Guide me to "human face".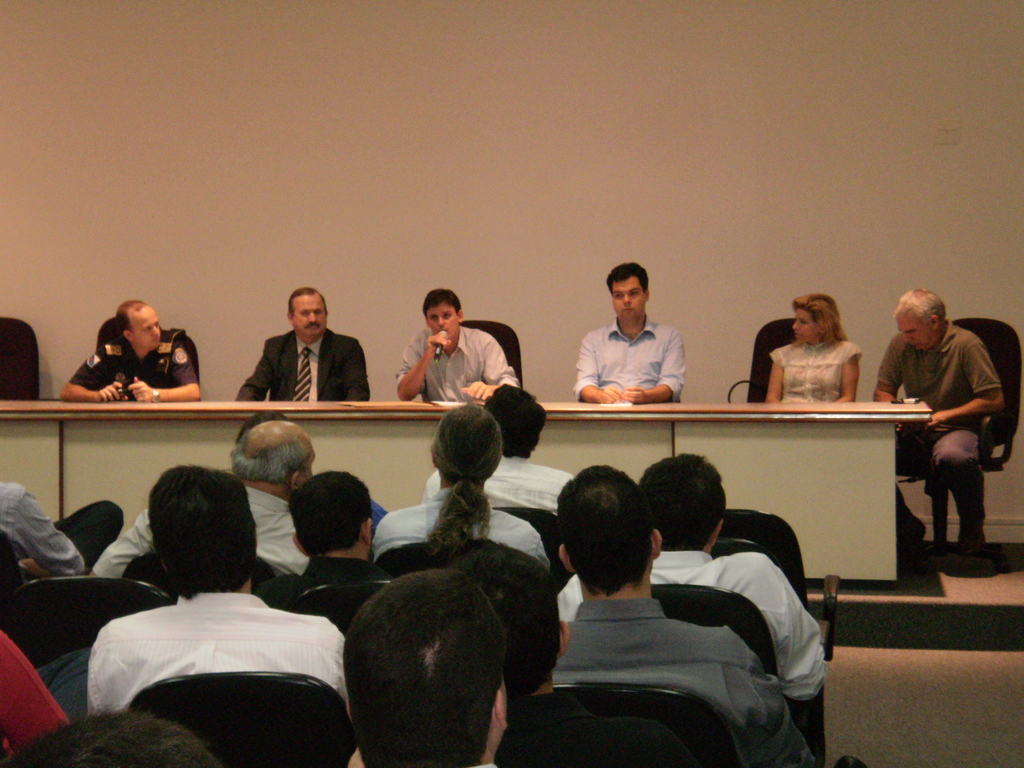
Guidance: (left=122, top=307, right=164, bottom=355).
